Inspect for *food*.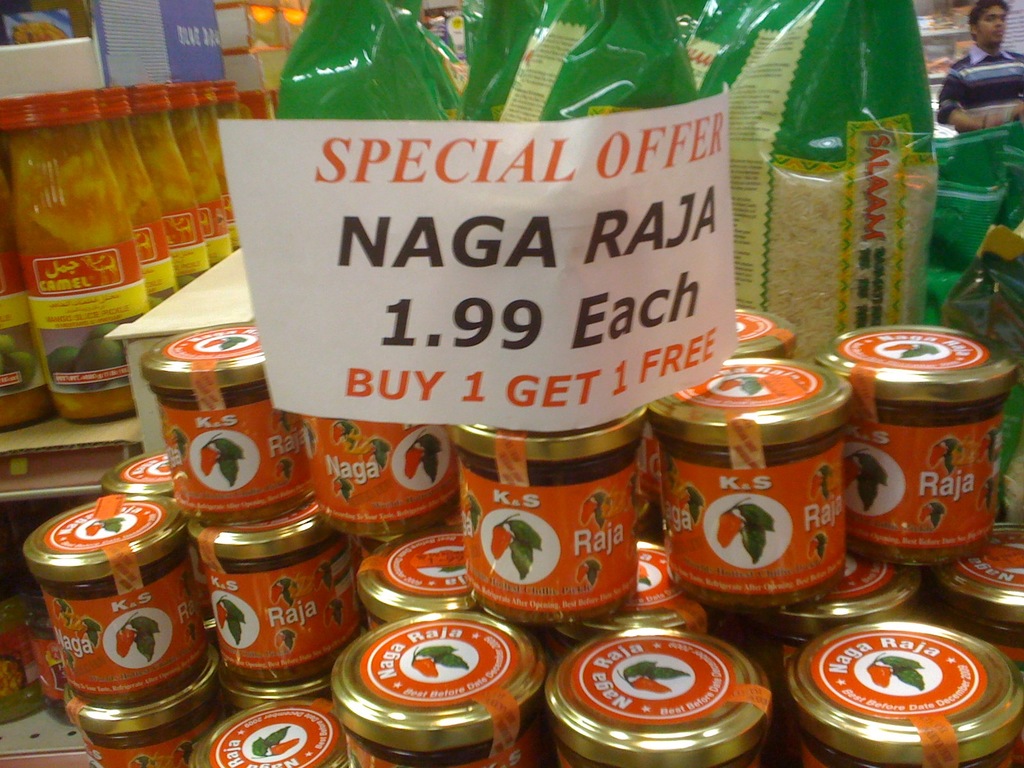
Inspection: x1=809 y1=536 x2=825 y2=557.
